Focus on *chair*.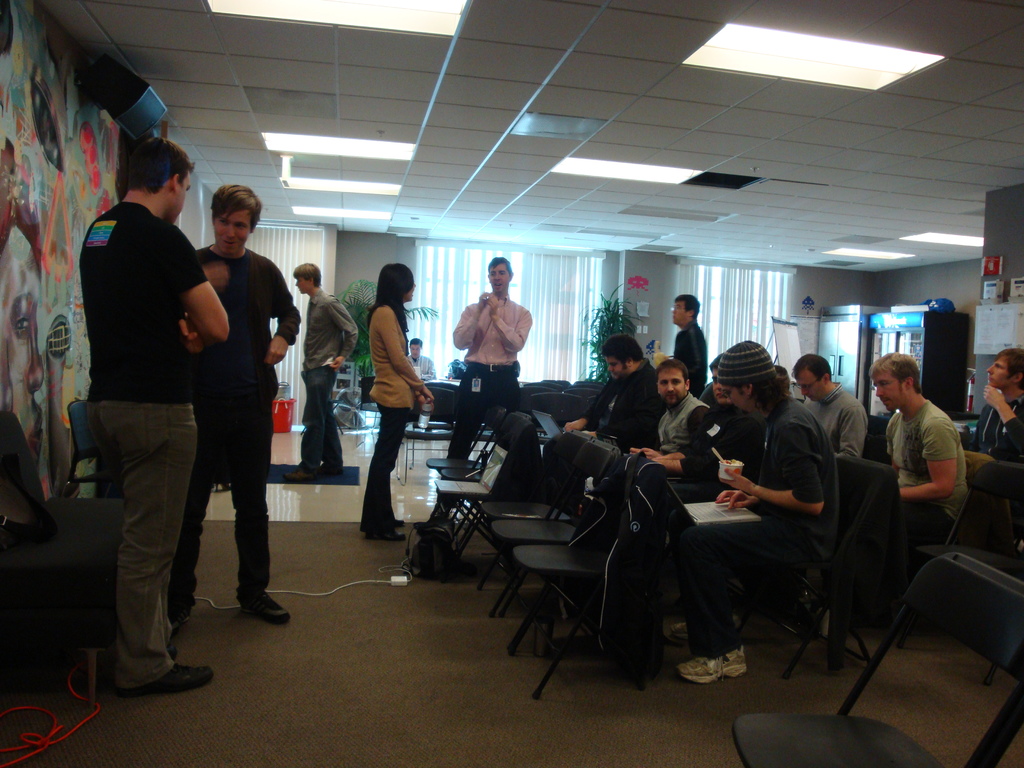
Focused at <bbox>529, 392, 575, 433</bbox>.
